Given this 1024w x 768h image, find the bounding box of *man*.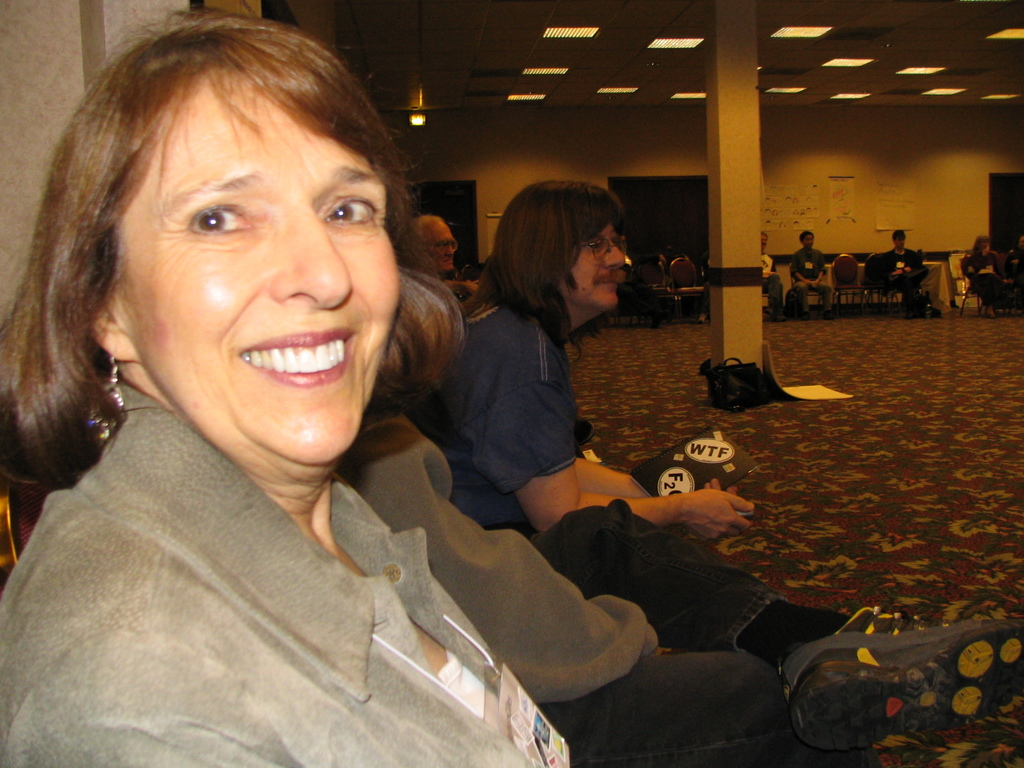
detection(787, 232, 833, 323).
